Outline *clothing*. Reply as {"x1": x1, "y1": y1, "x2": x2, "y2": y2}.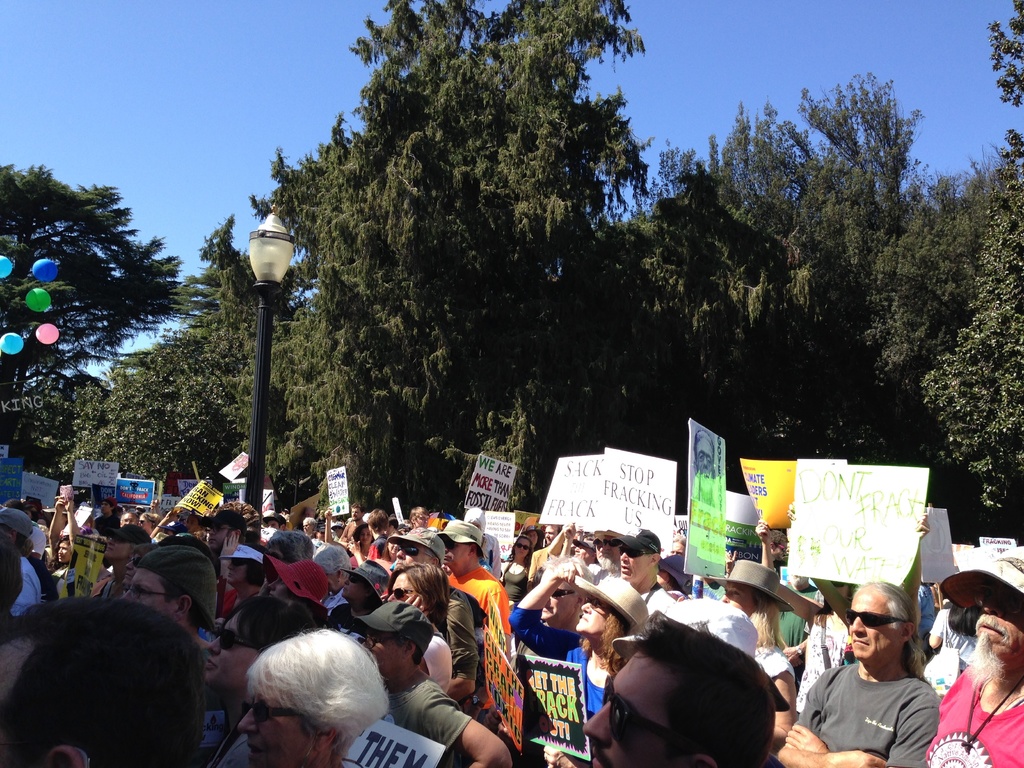
{"x1": 212, "y1": 542, "x2": 268, "y2": 566}.
